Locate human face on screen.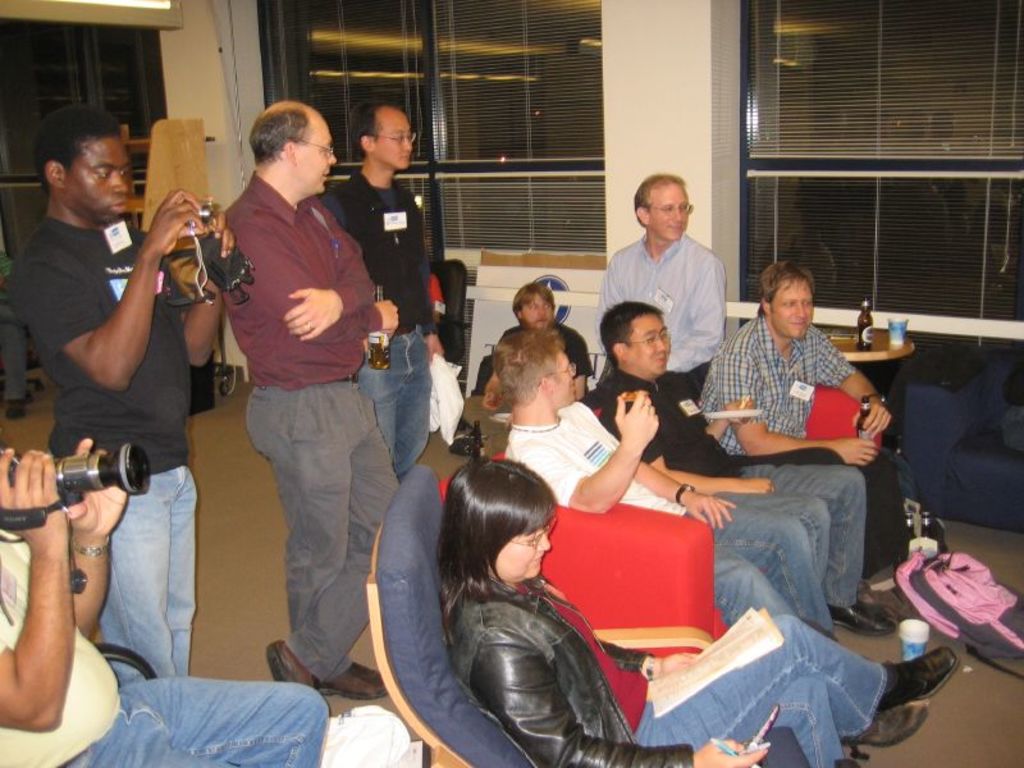
On screen at select_region(293, 116, 334, 191).
